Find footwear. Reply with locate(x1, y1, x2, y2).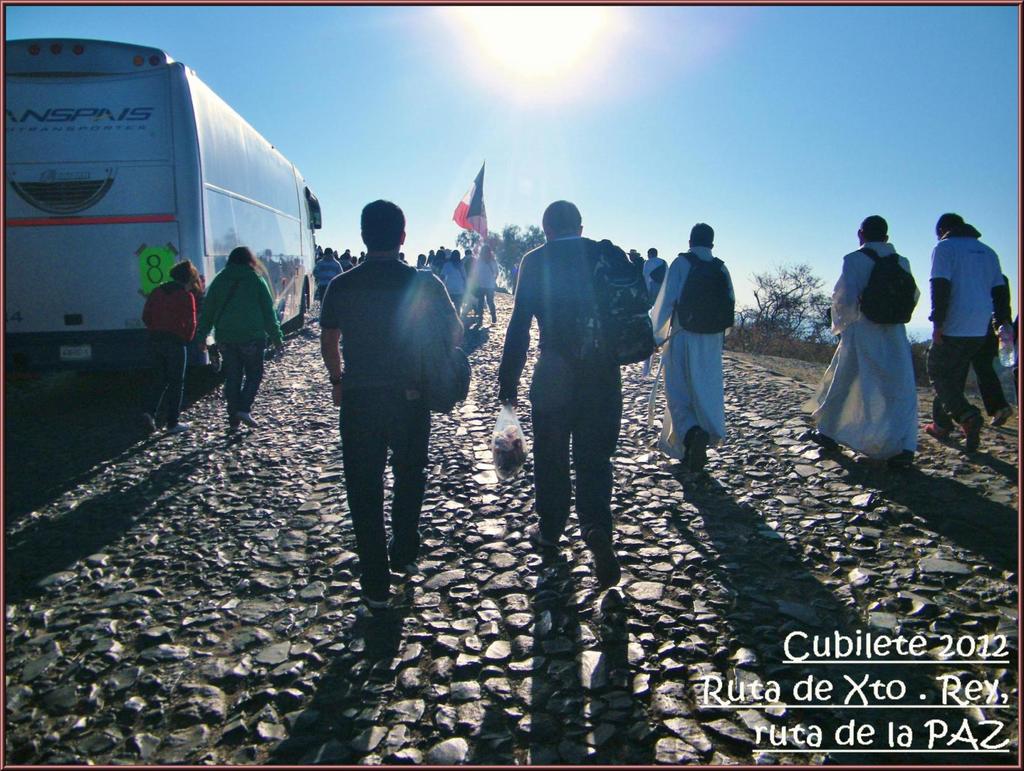
locate(234, 410, 261, 432).
